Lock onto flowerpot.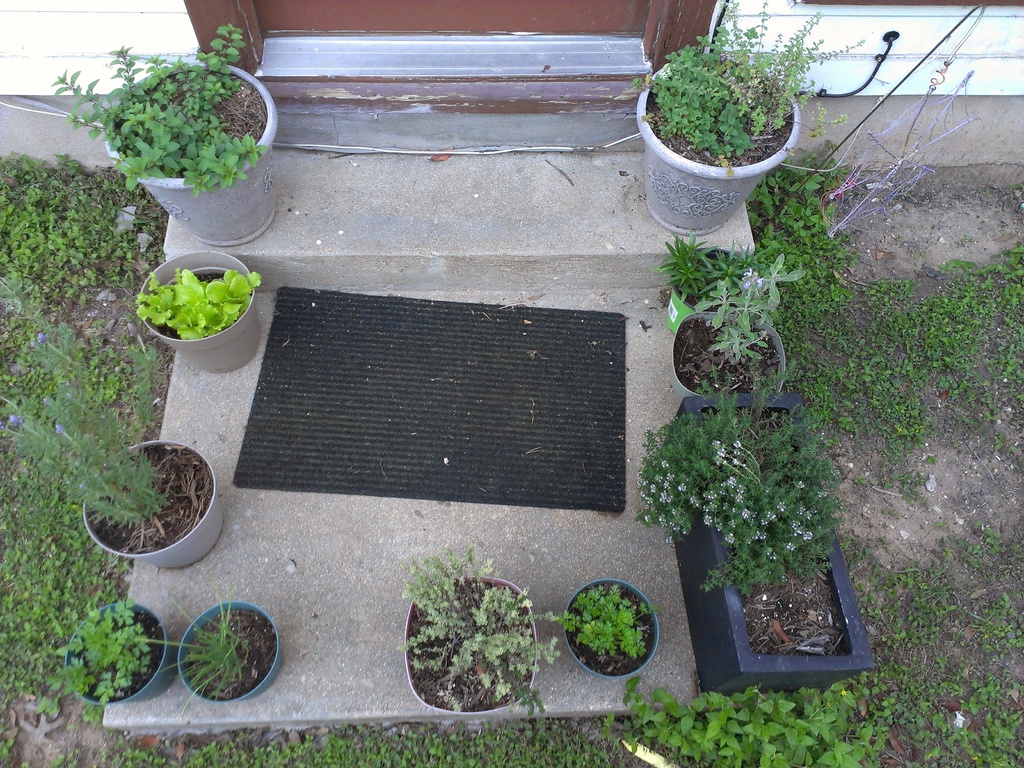
Locked: 136,248,260,375.
